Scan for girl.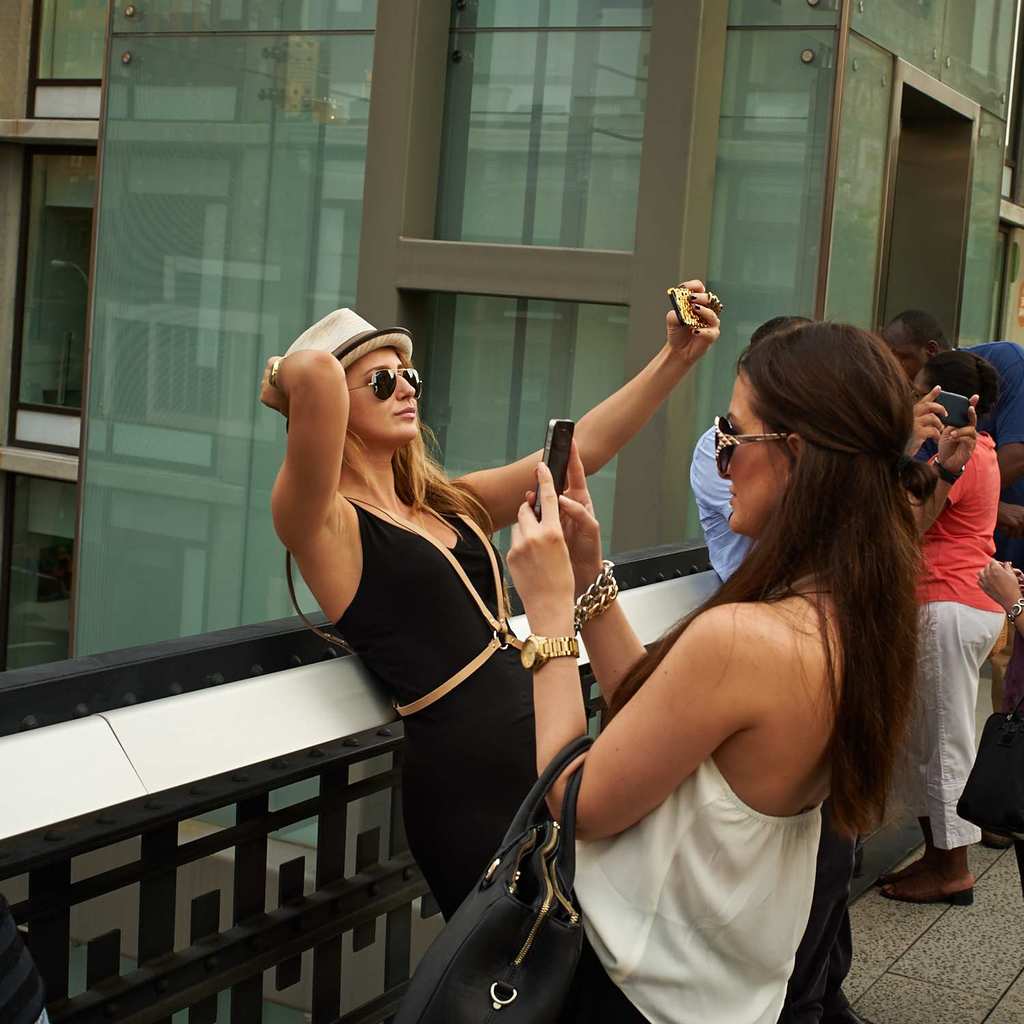
Scan result: 881,350,1004,904.
